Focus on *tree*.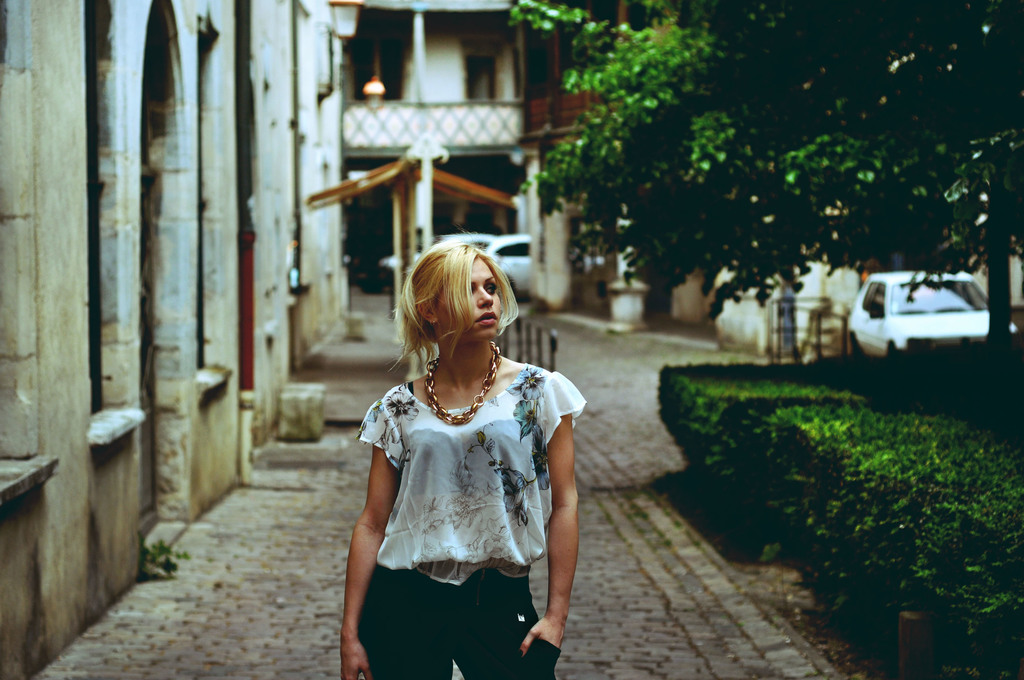
Focused at detection(446, 34, 994, 319).
